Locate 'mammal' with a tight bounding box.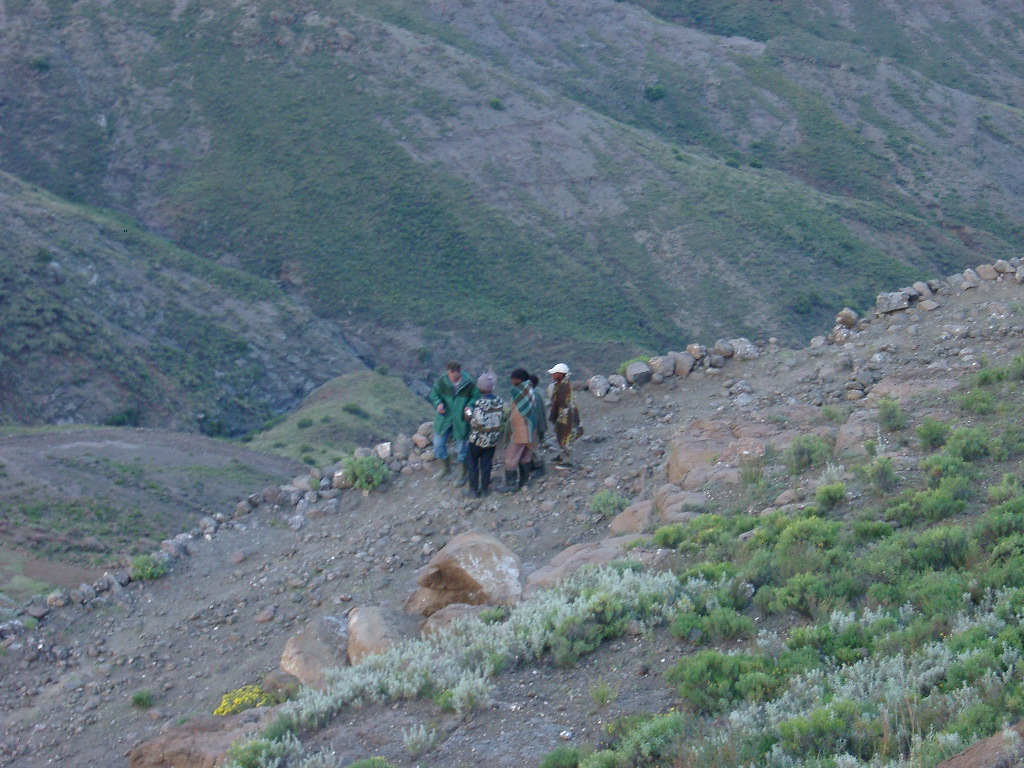
{"left": 505, "top": 369, "right": 541, "bottom": 492}.
